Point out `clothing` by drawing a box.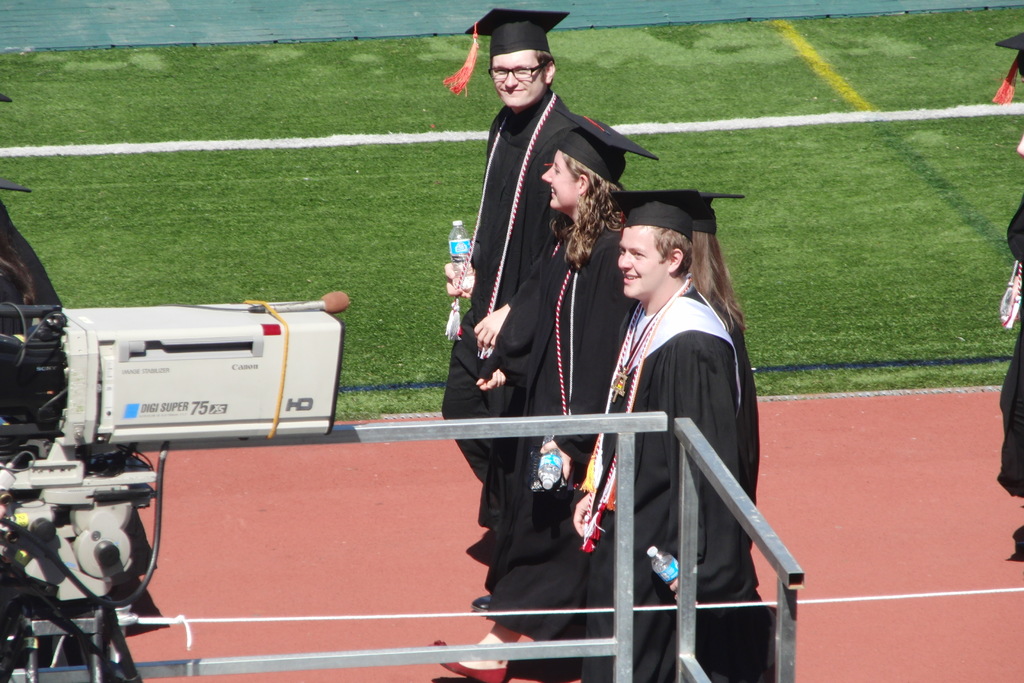
Rect(581, 272, 756, 682).
